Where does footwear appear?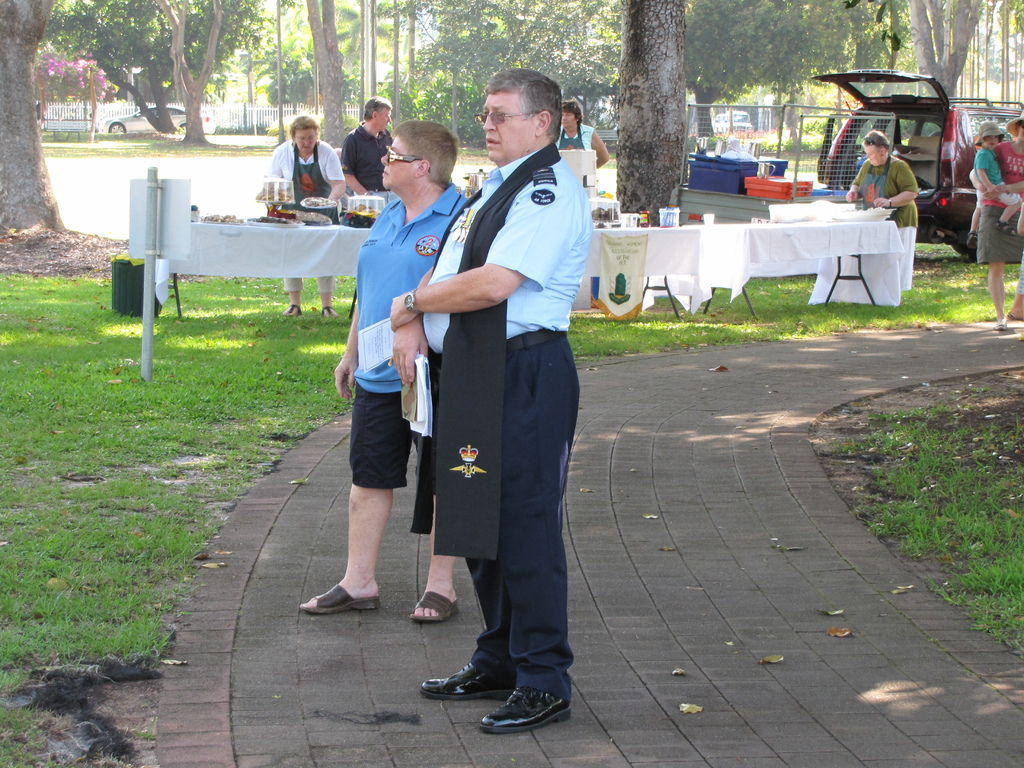
Appears at (x1=283, y1=305, x2=303, y2=317).
